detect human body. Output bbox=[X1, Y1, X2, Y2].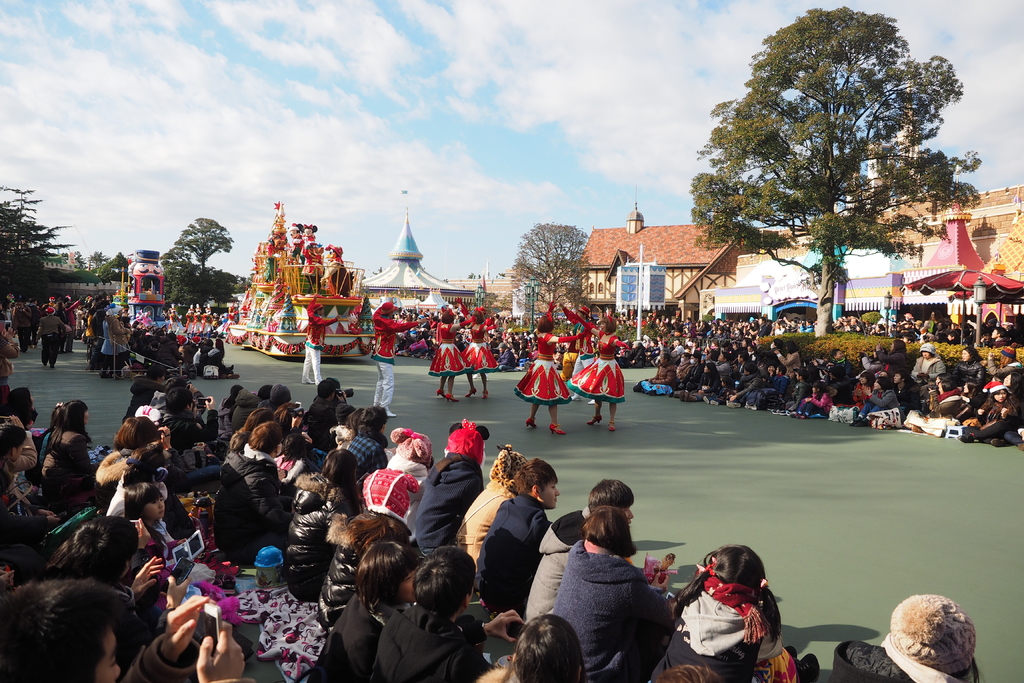
bbox=[427, 309, 474, 403].
